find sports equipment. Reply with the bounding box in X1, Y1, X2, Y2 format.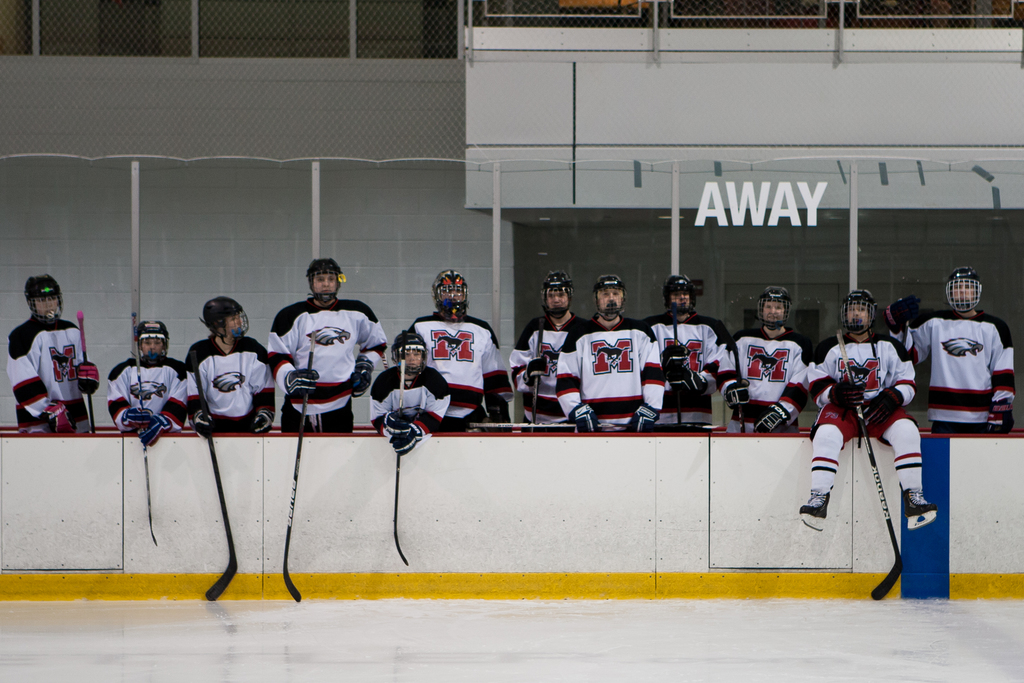
387, 420, 429, 455.
